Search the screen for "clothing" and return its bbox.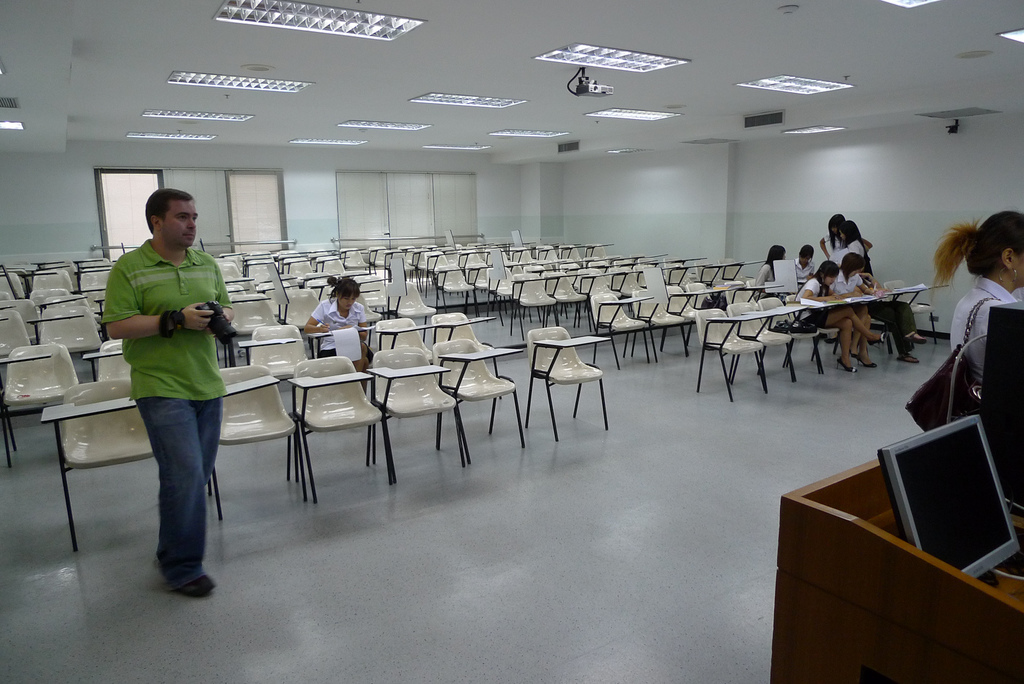
Found: 838, 243, 862, 252.
